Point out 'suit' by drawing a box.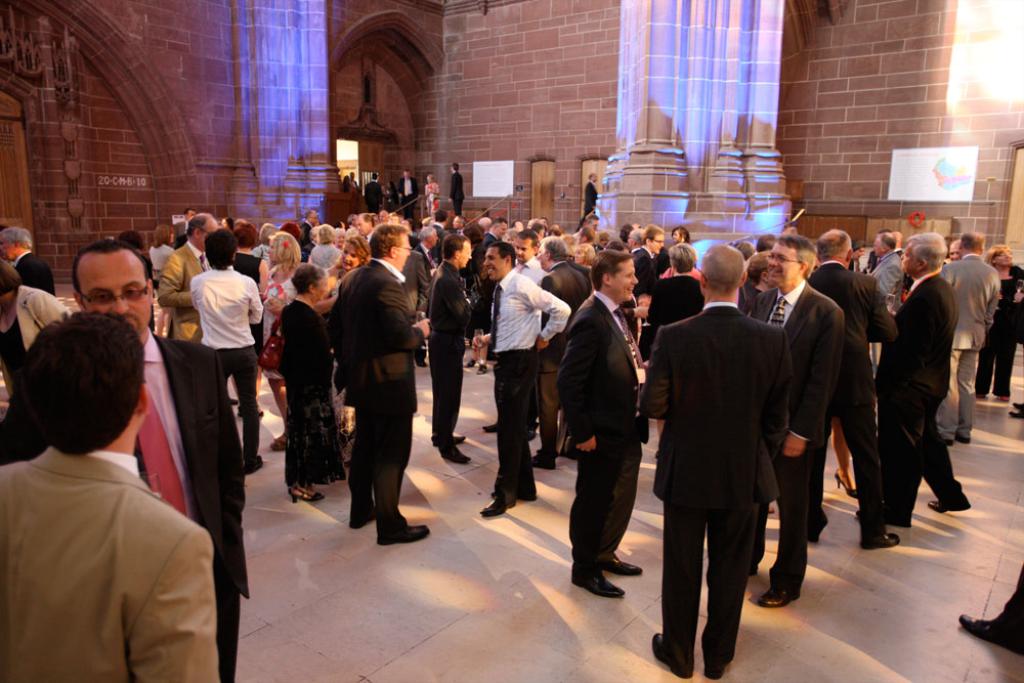
bbox(15, 249, 55, 303).
